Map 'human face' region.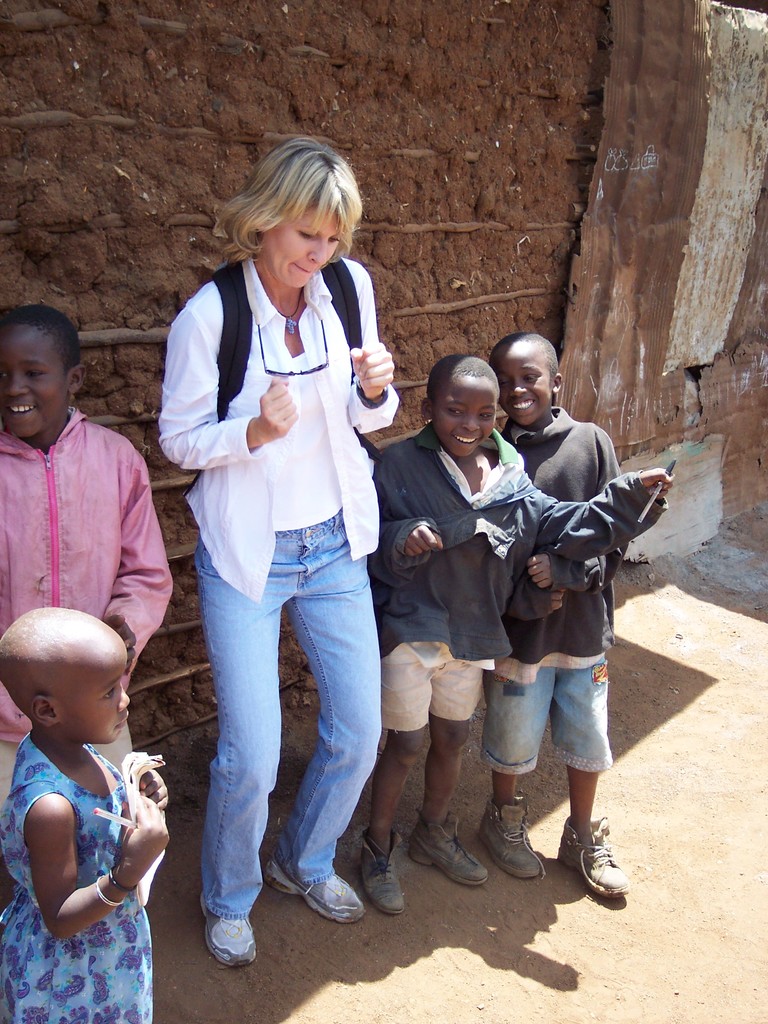
Mapped to <bbox>62, 643, 125, 738</bbox>.
